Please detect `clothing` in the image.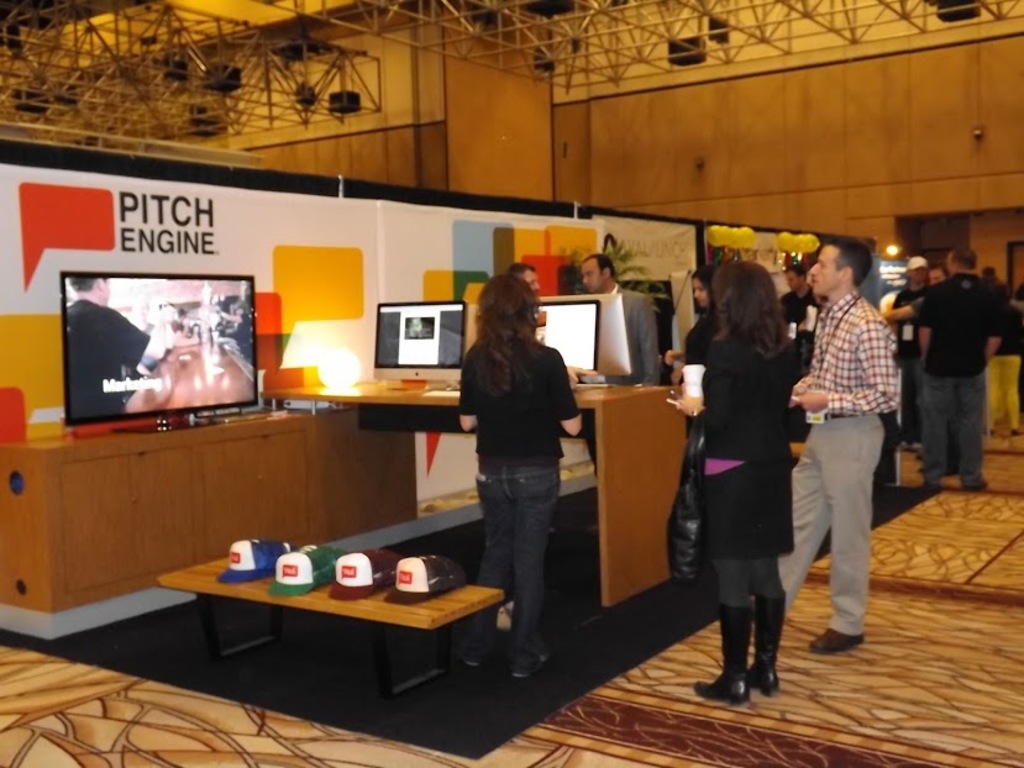
(x1=994, y1=298, x2=1023, y2=353).
